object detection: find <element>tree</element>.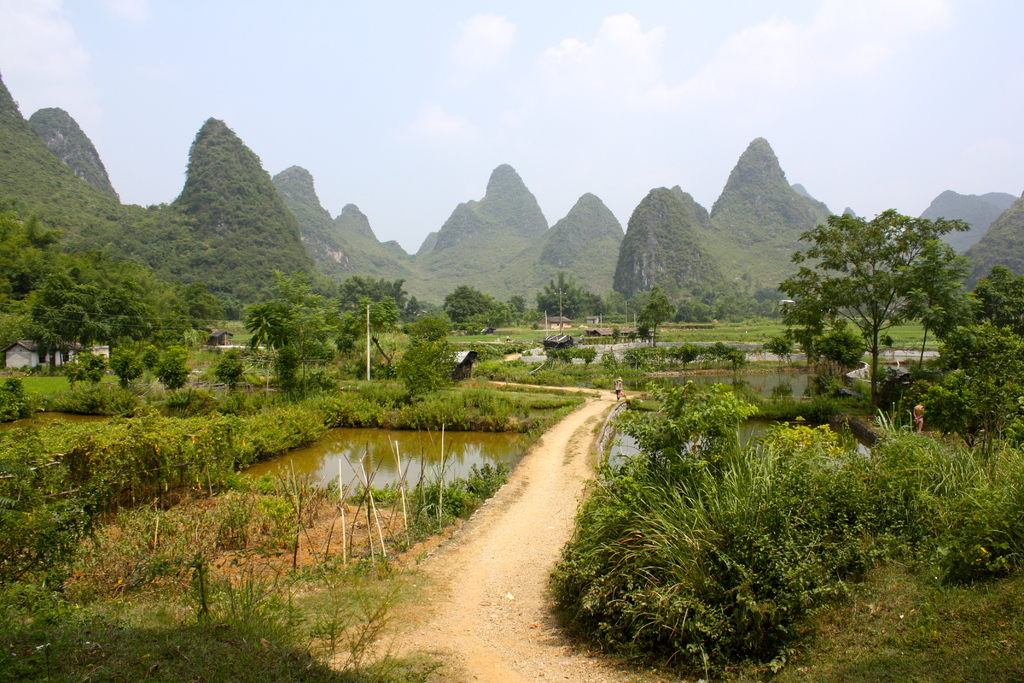
bbox=(538, 273, 572, 327).
